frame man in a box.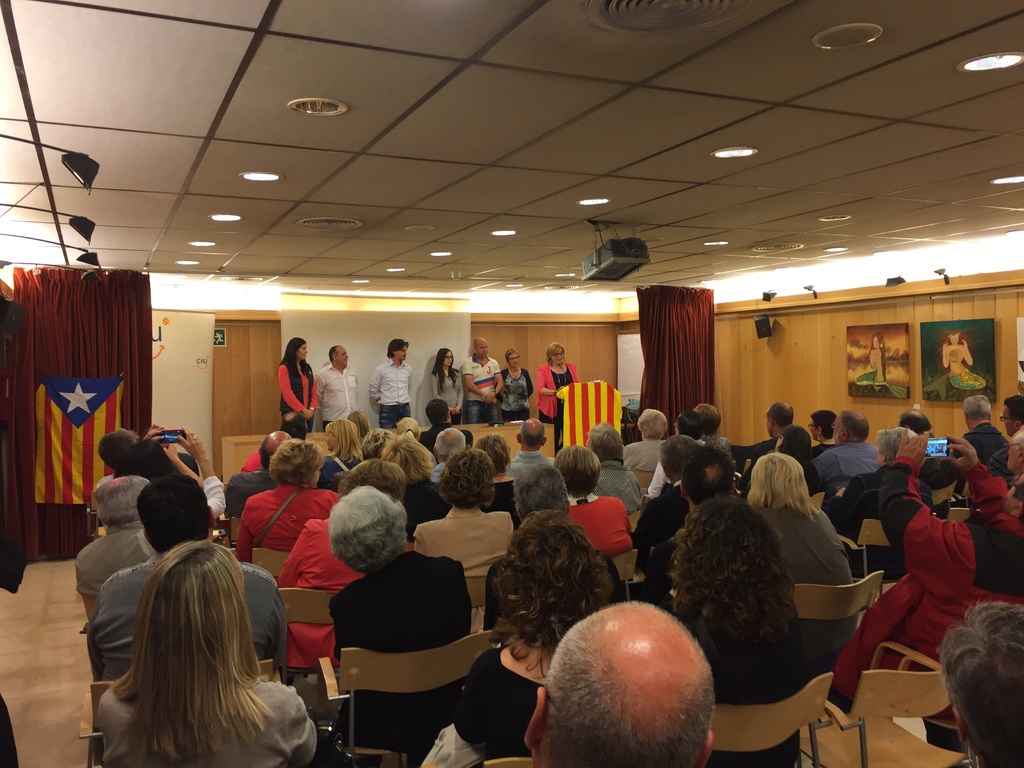
bbox(696, 403, 732, 450).
